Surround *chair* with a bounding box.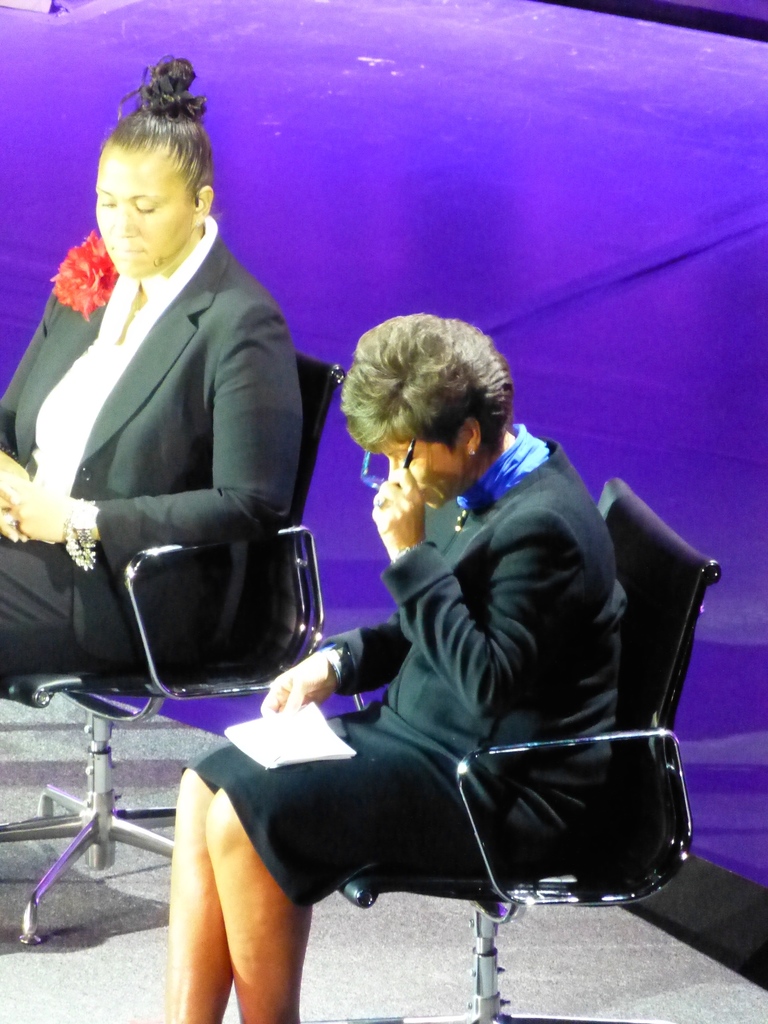
{"left": 321, "top": 479, "right": 724, "bottom": 1023}.
